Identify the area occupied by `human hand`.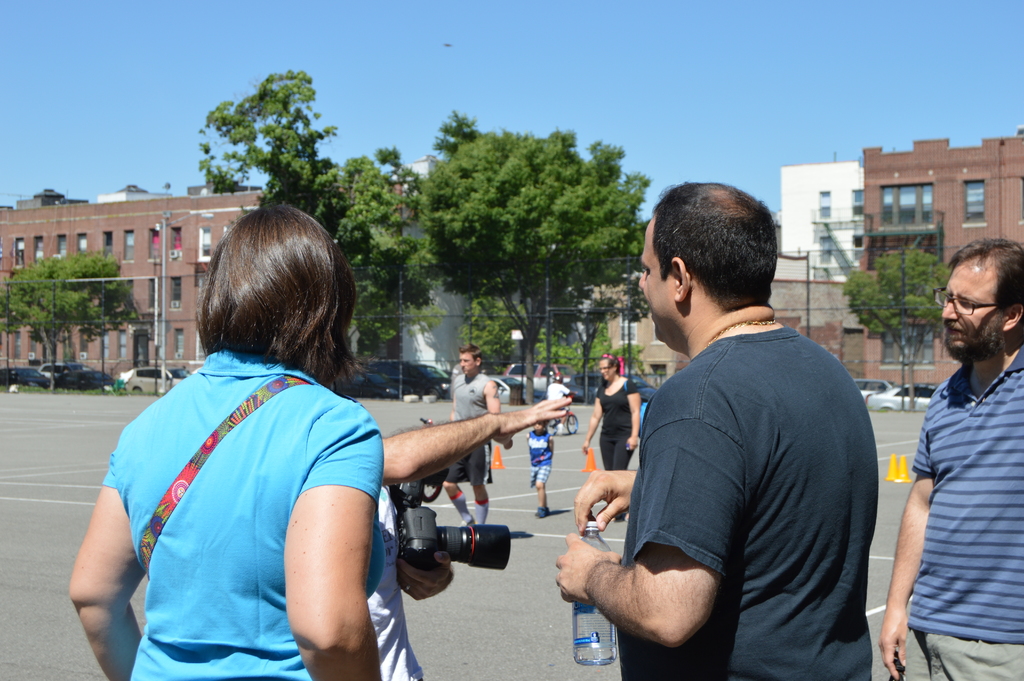
Area: [625,435,641,452].
